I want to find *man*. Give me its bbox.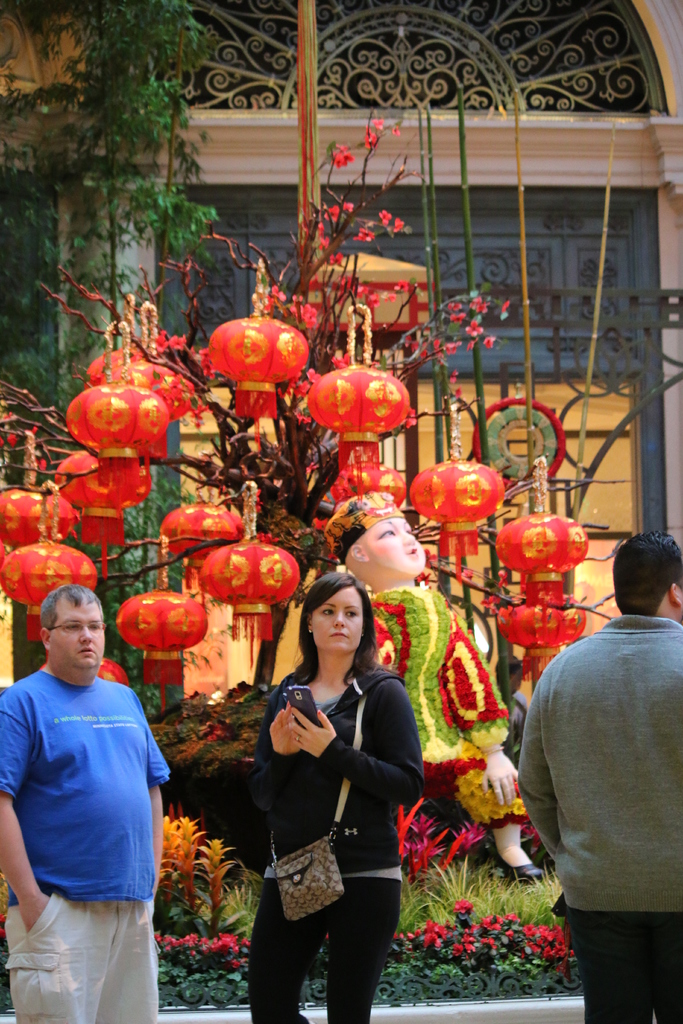
x1=0, y1=582, x2=174, y2=1023.
